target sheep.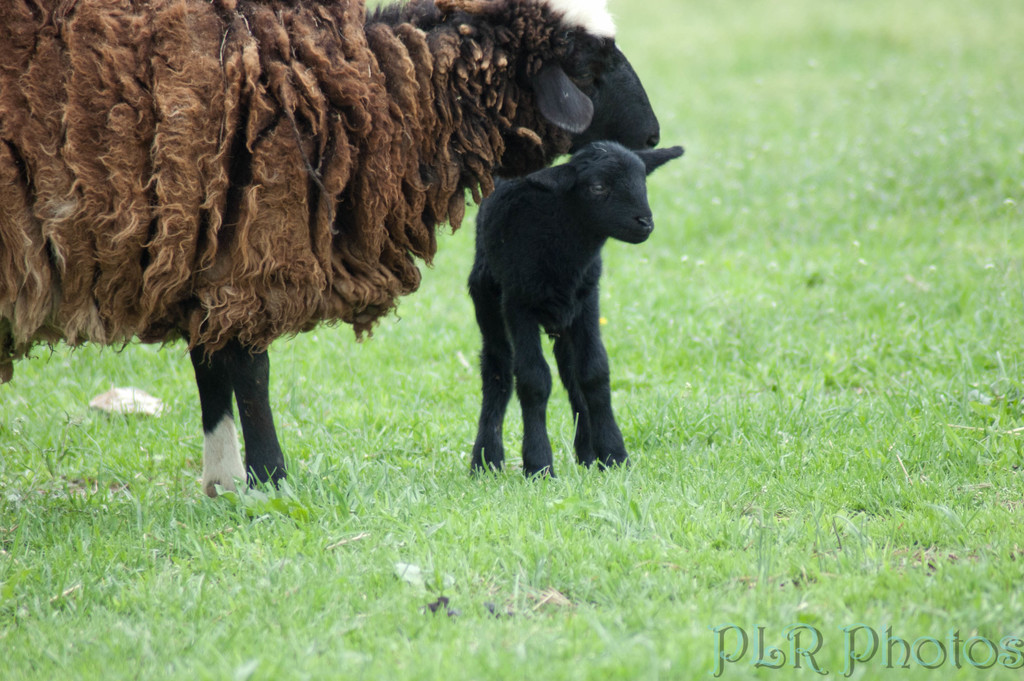
Target region: 463,133,686,490.
